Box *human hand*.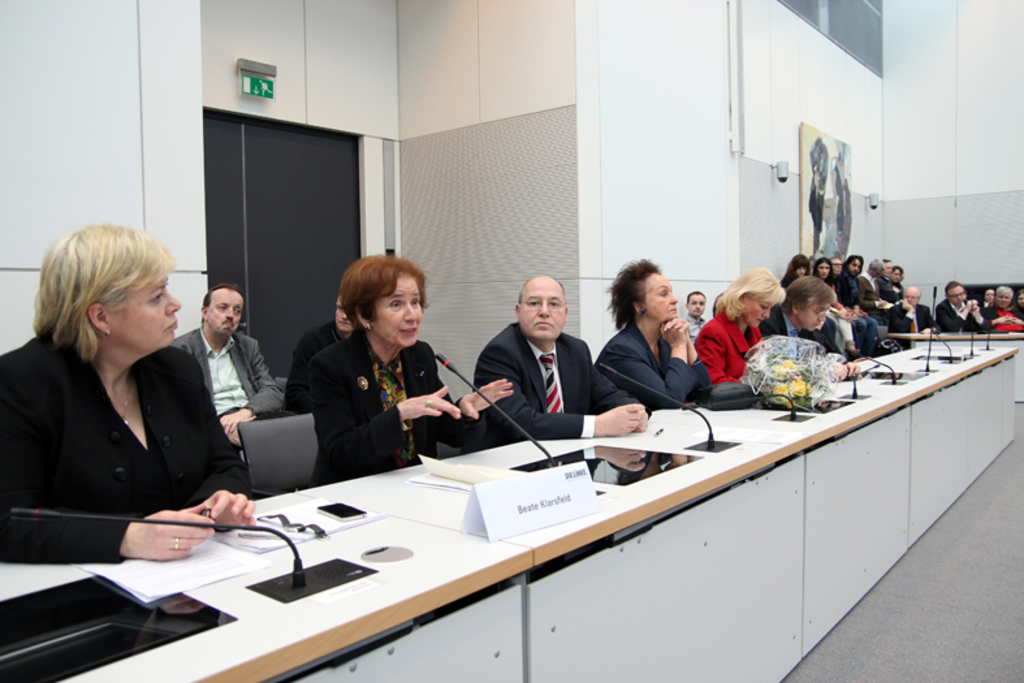
855 308 868 323.
